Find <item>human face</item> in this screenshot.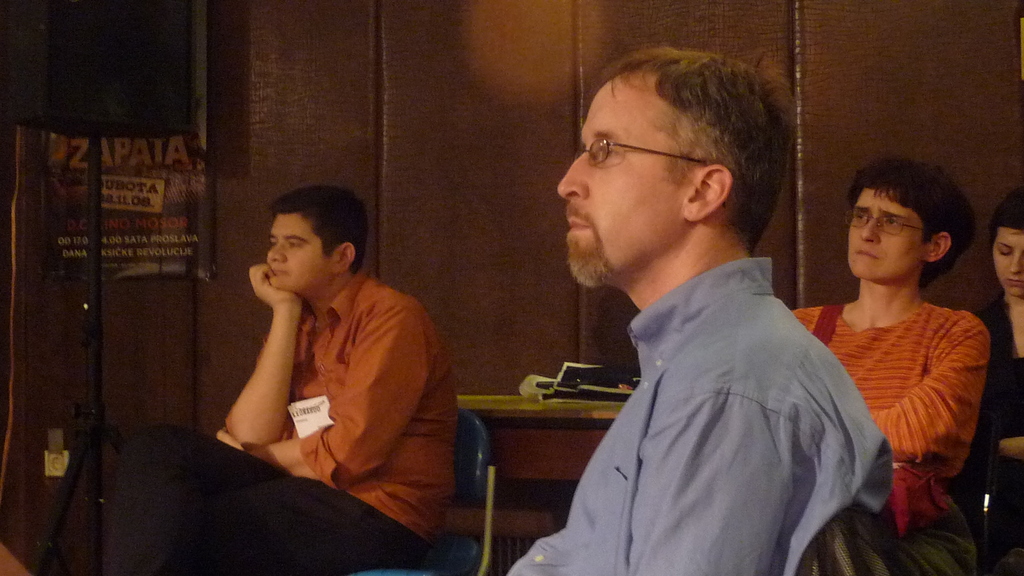
The bounding box for <item>human face</item> is [x1=557, y1=81, x2=679, y2=280].
